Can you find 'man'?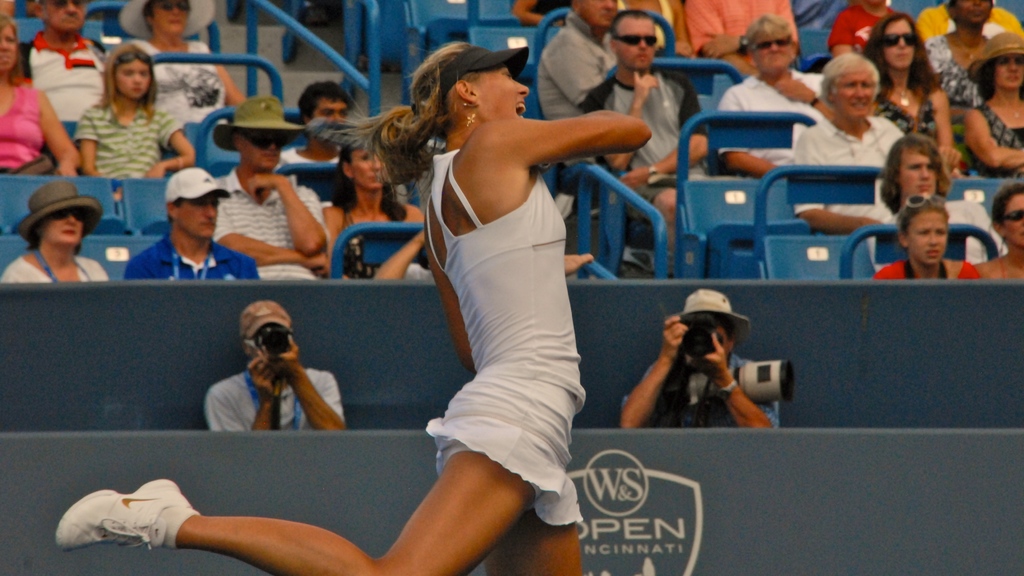
Yes, bounding box: BBox(211, 93, 330, 281).
